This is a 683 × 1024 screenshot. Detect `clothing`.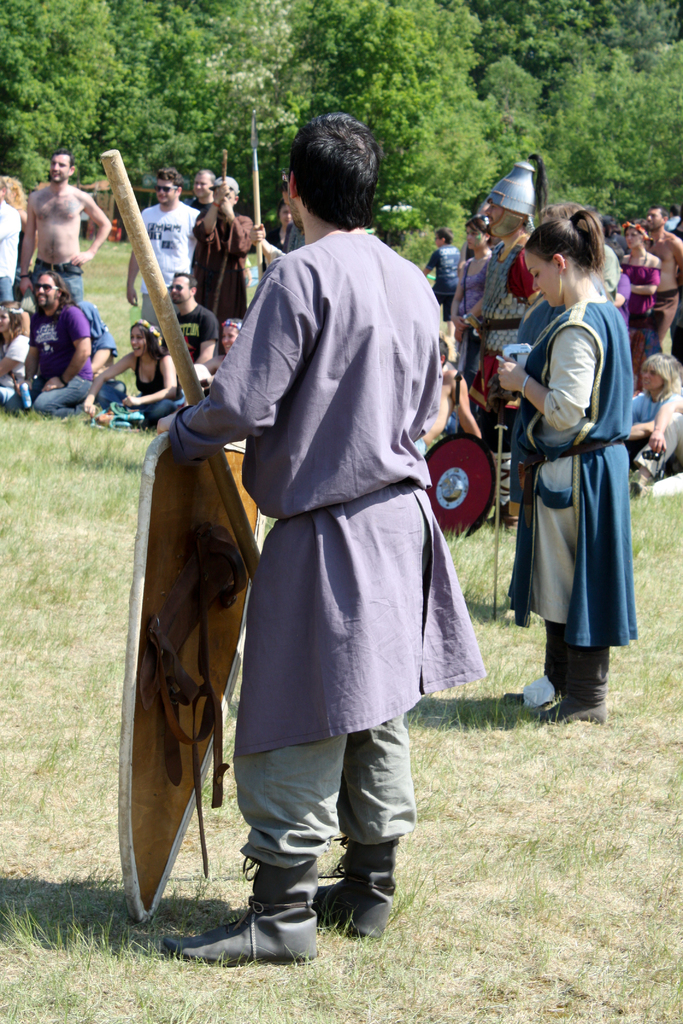
x1=191 y1=195 x2=469 y2=826.
